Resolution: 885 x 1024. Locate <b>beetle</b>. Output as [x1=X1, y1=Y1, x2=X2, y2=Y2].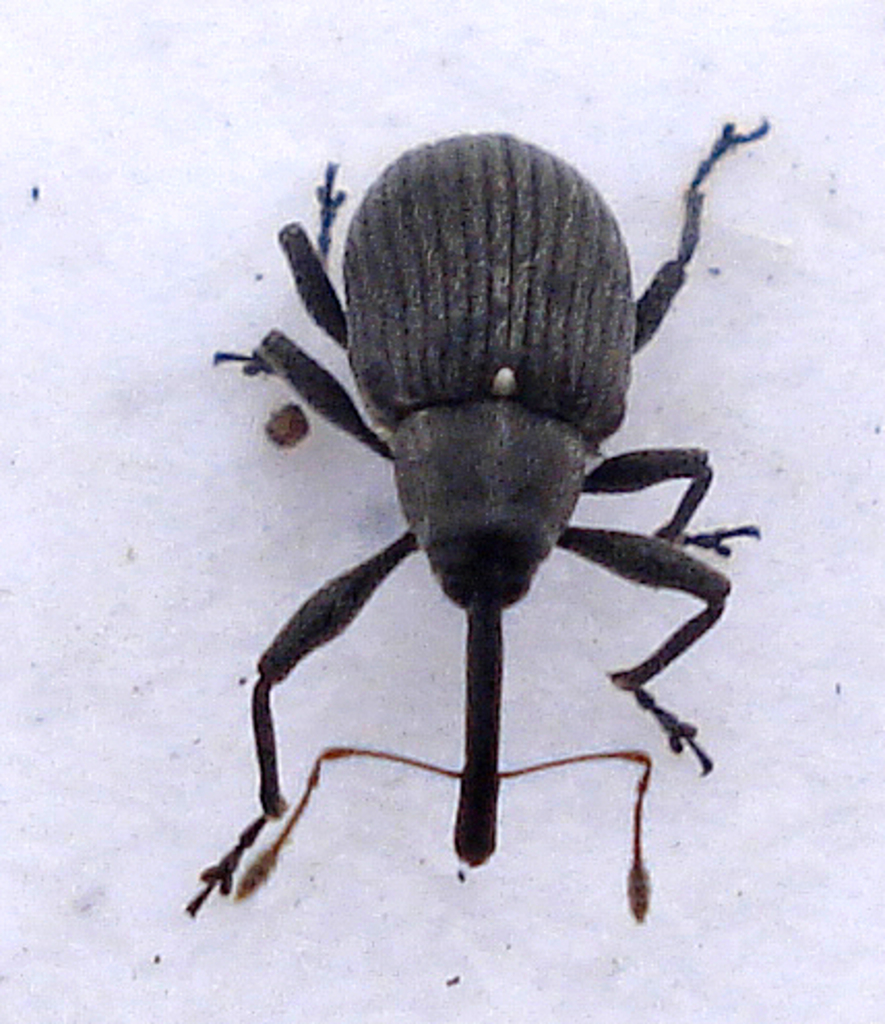
[x1=174, y1=99, x2=798, y2=972].
